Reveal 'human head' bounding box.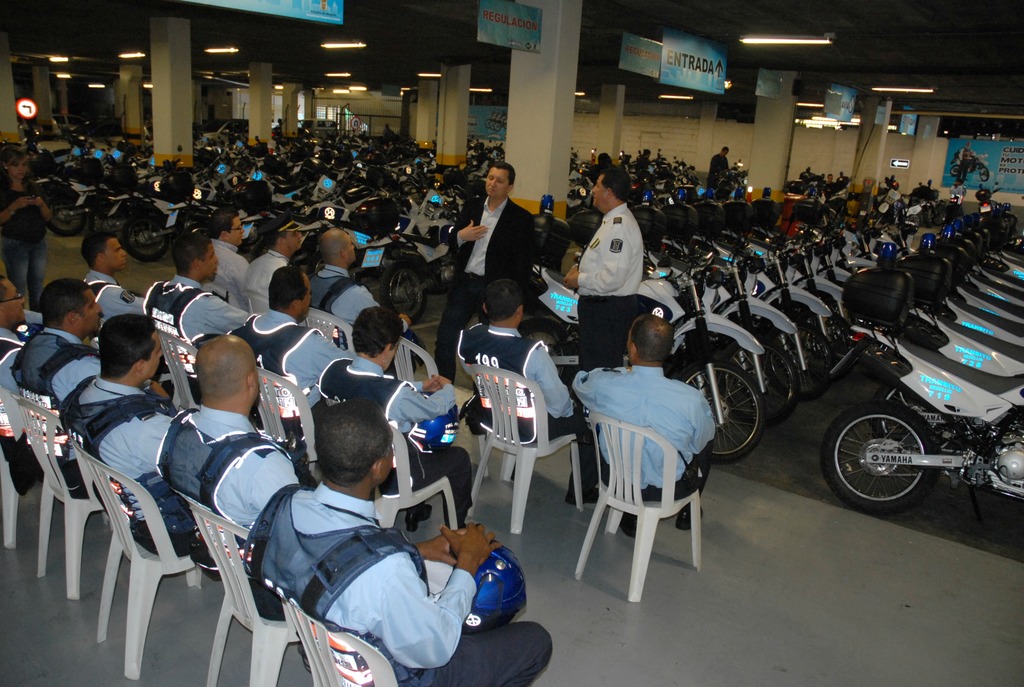
Revealed: [left=177, top=231, right=221, bottom=273].
